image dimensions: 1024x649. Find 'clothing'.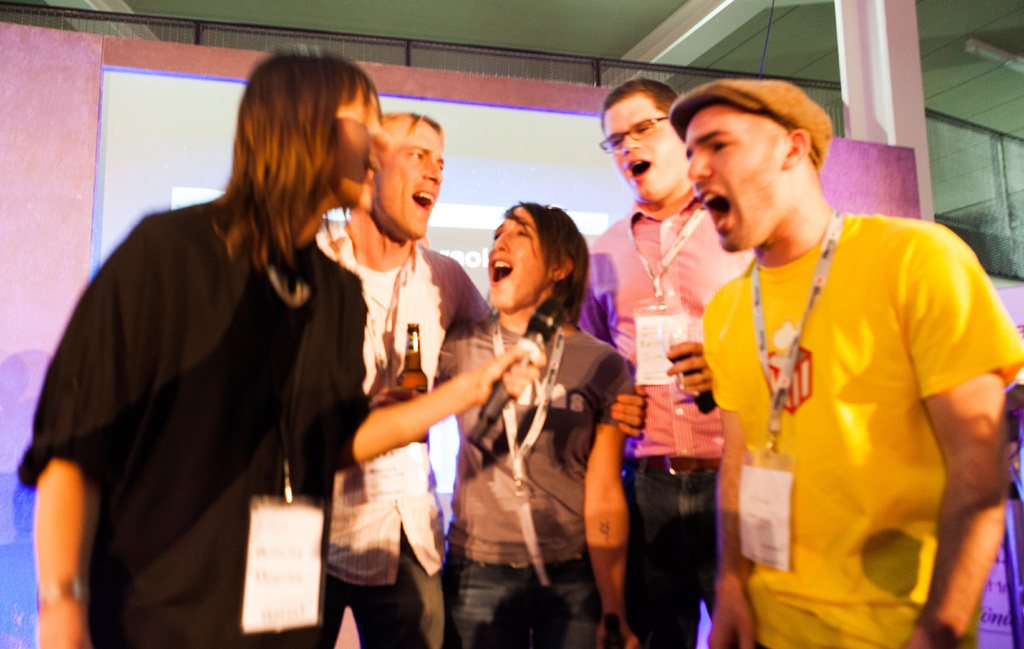
(x1=694, y1=176, x2=990, y2=641).
